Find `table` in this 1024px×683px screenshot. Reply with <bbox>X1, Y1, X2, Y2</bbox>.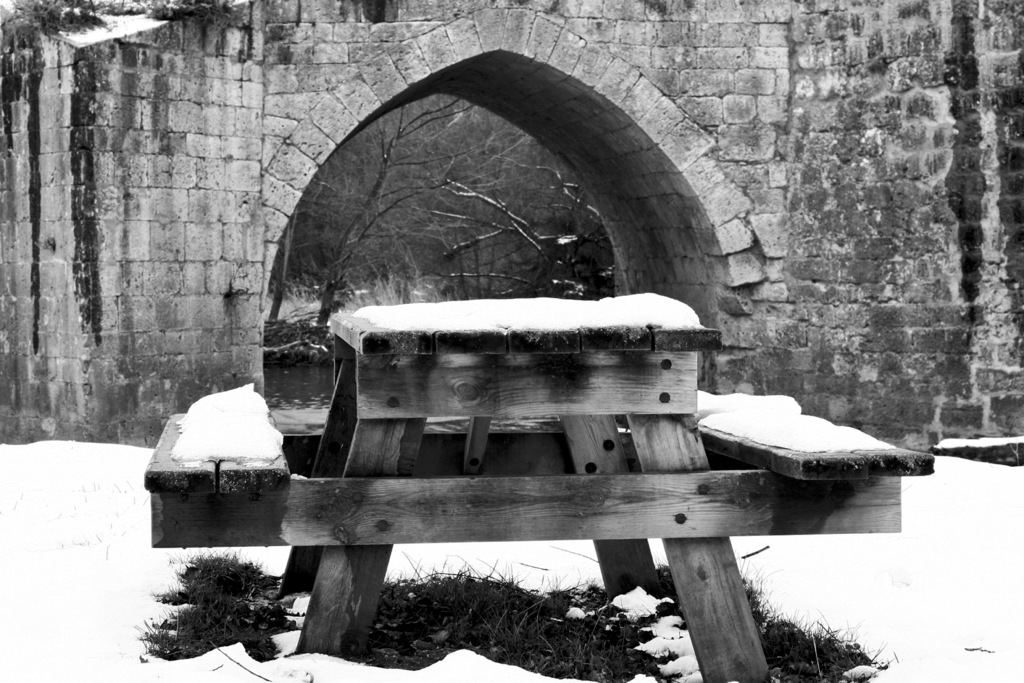
<bbox>108, 283, 951, 659</bbox>.
